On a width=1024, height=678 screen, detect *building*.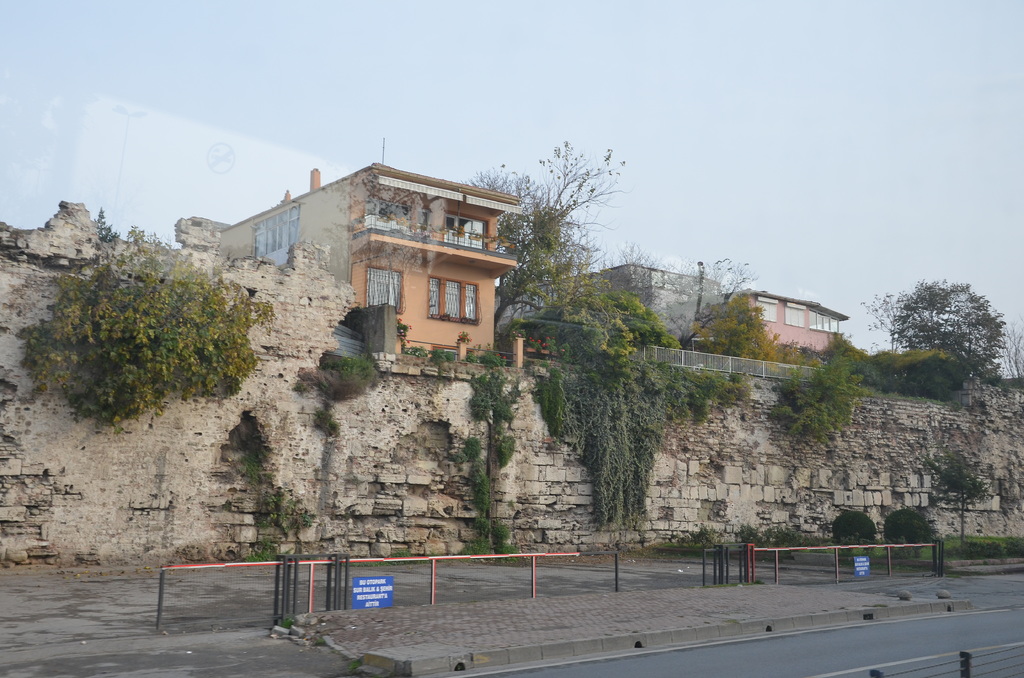
x1=543, y1=254, x2=845, y2=359.
